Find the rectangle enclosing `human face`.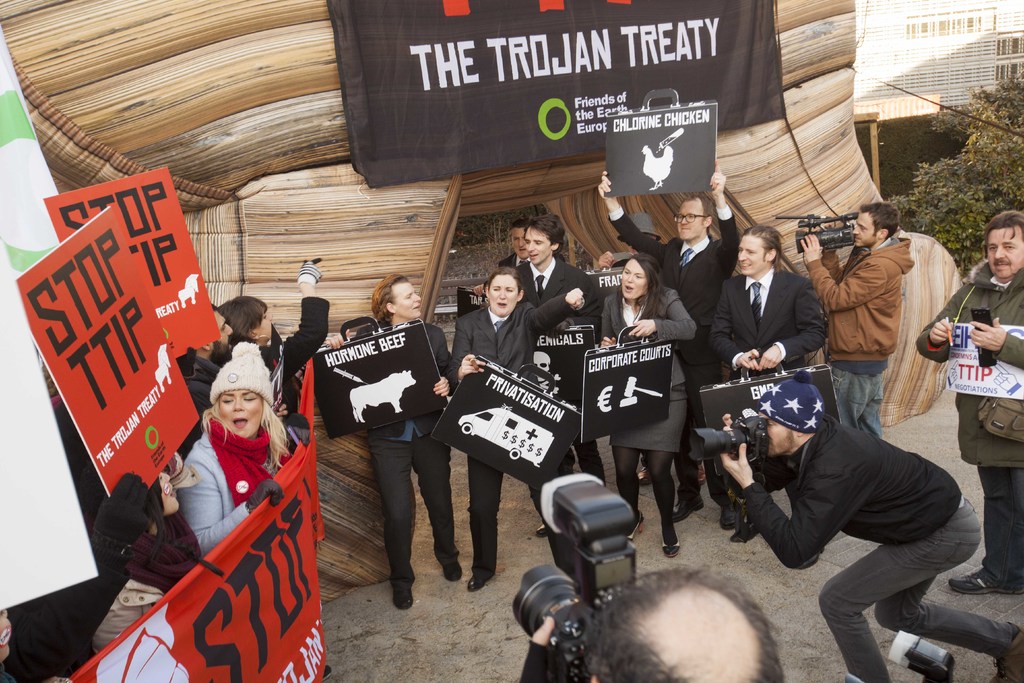
511:227:526:256.
